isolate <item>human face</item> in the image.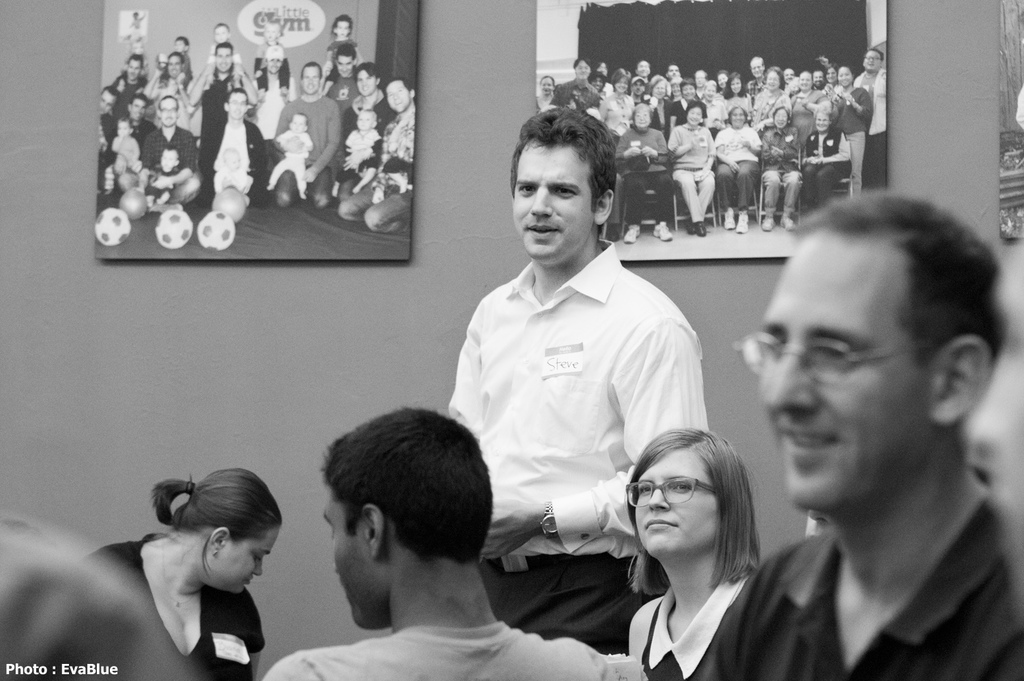
Isolated region: [634, 461, 716, 558].
